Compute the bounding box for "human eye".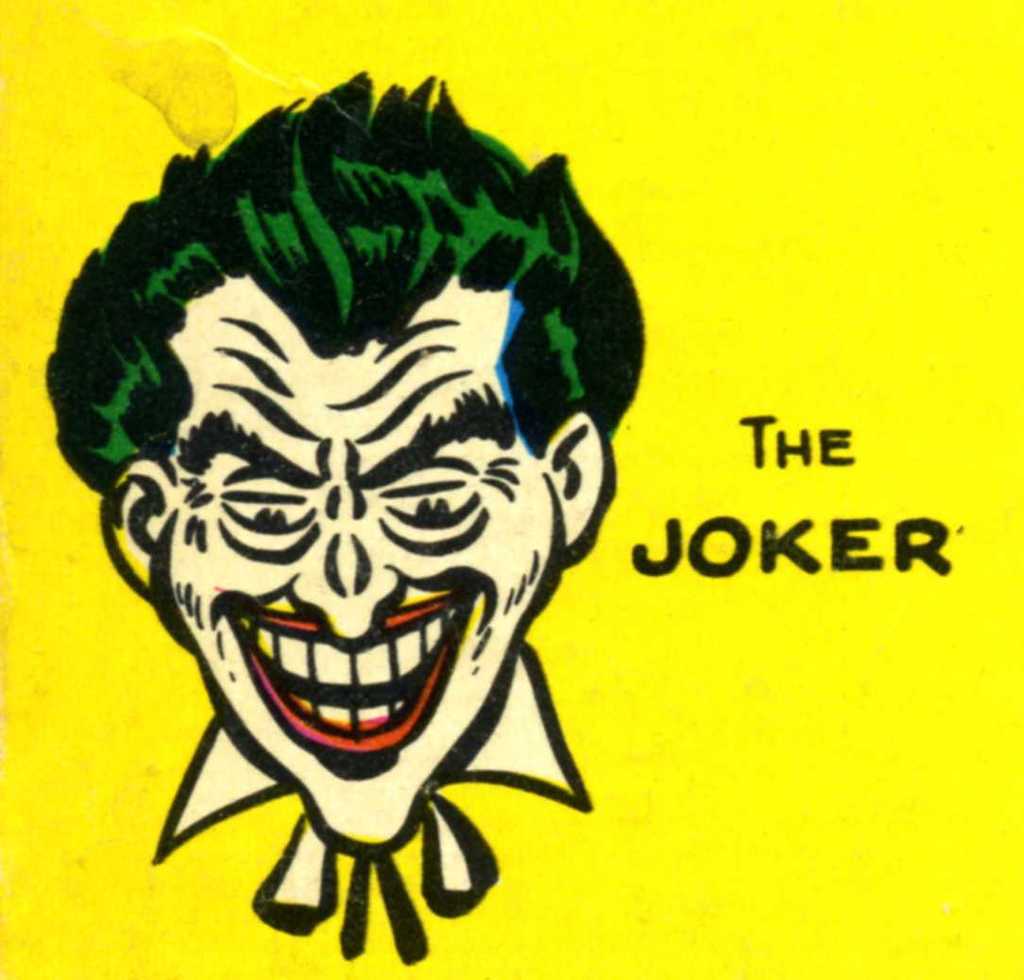
213, 485, 318, 544.
